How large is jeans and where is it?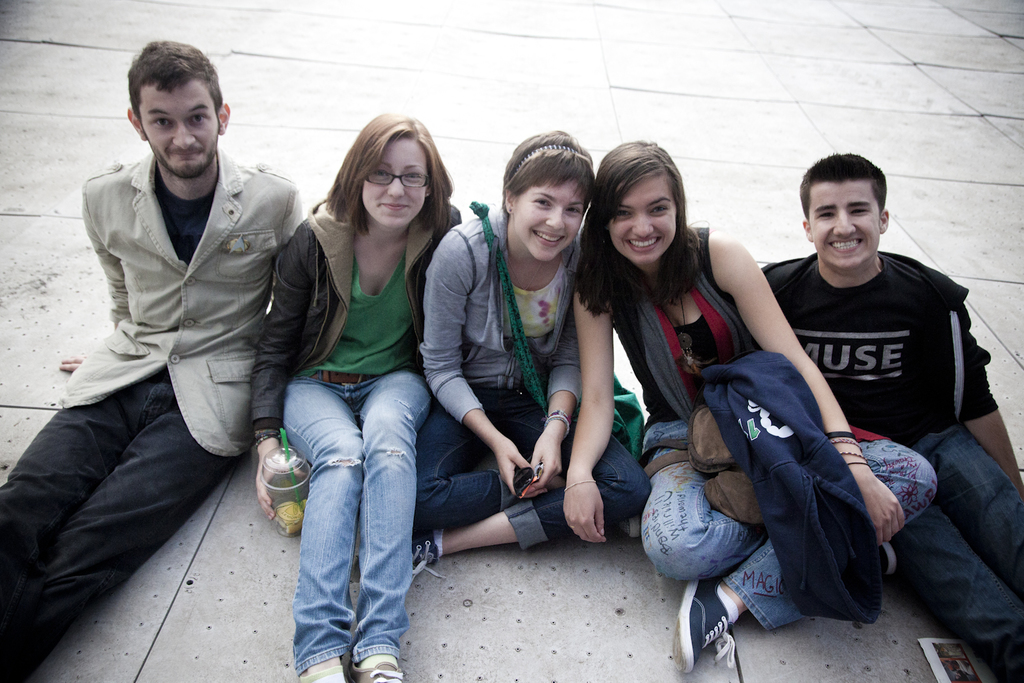
Bounding box: bbox=(414, 390, 649, 551).
